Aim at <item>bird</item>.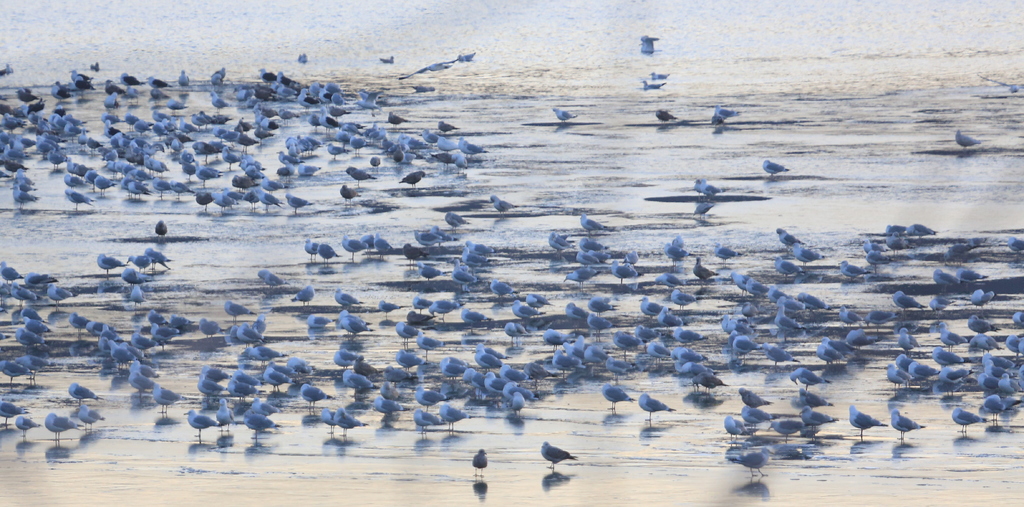
Aimed at (693, 175, 718, 195).
